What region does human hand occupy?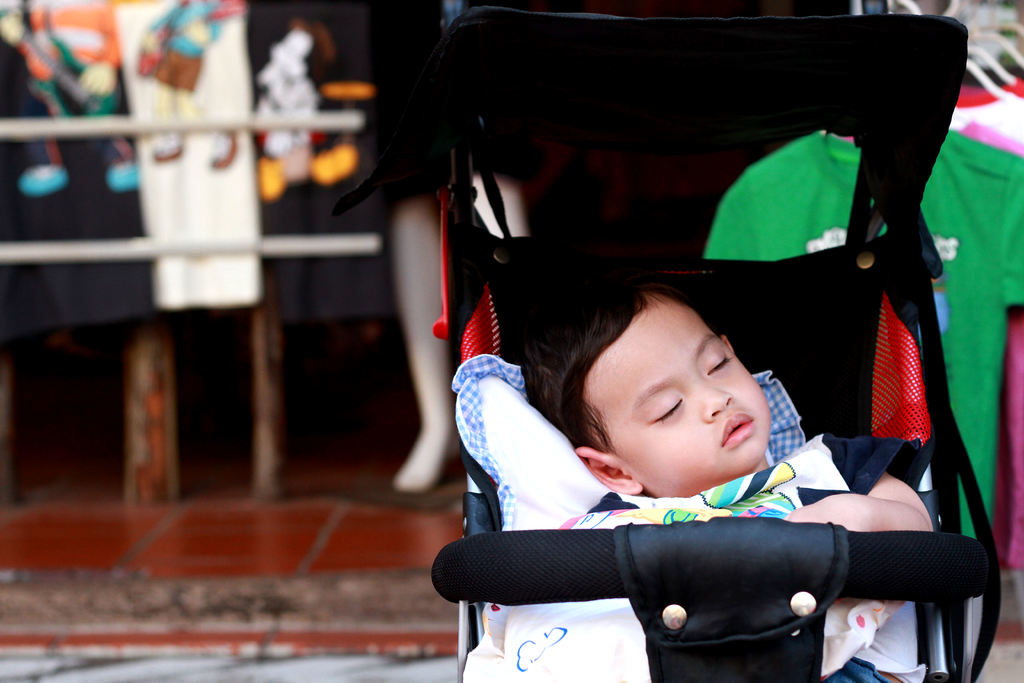
145, 31, 163, 51.
